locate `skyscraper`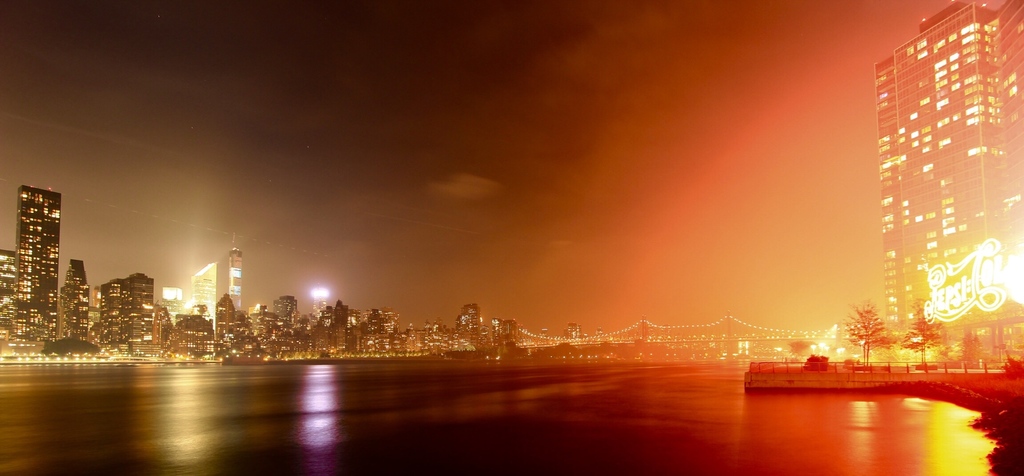
<region>227, 234, 241, 311</region>
